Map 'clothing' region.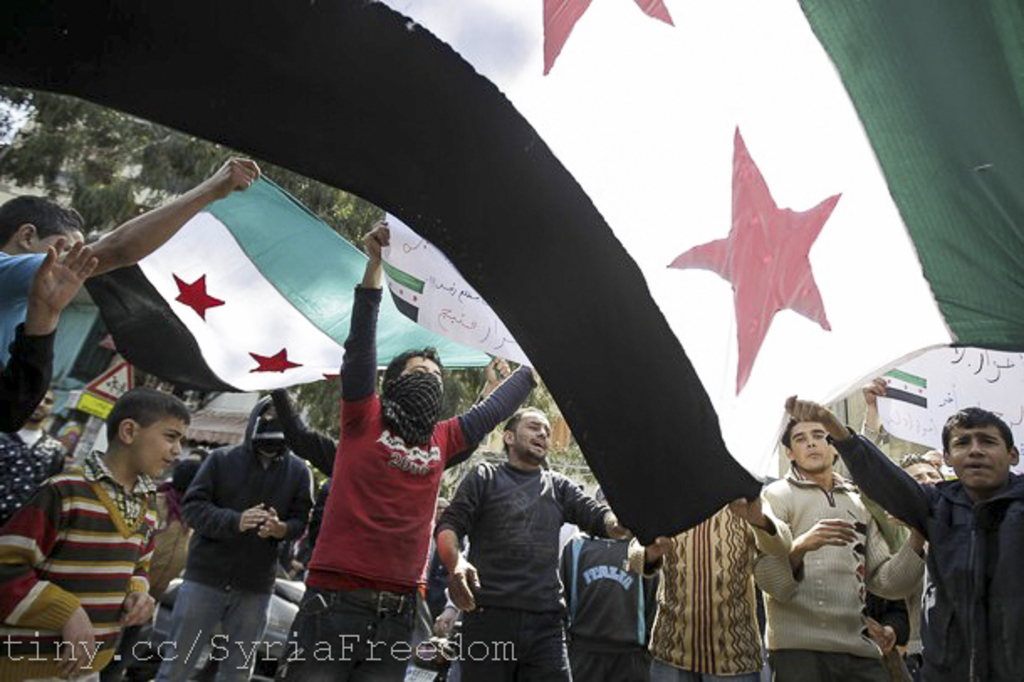
Mapped to x1=624 y1=494 x2=794 y2=677.
